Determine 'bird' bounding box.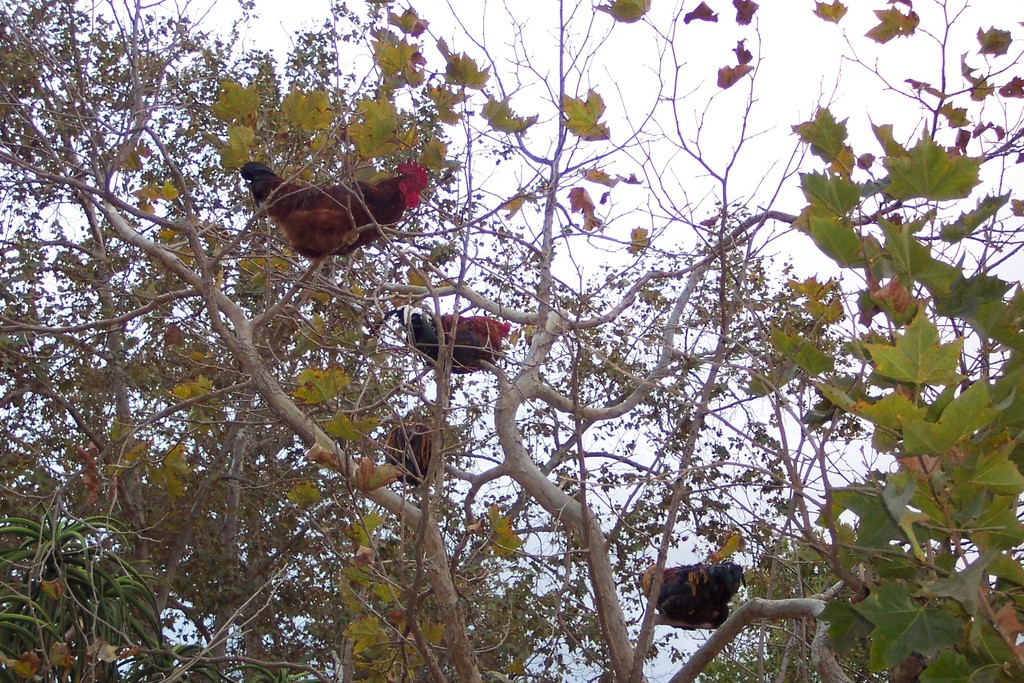
Determined: select_region(234, 151, 426, 265).
